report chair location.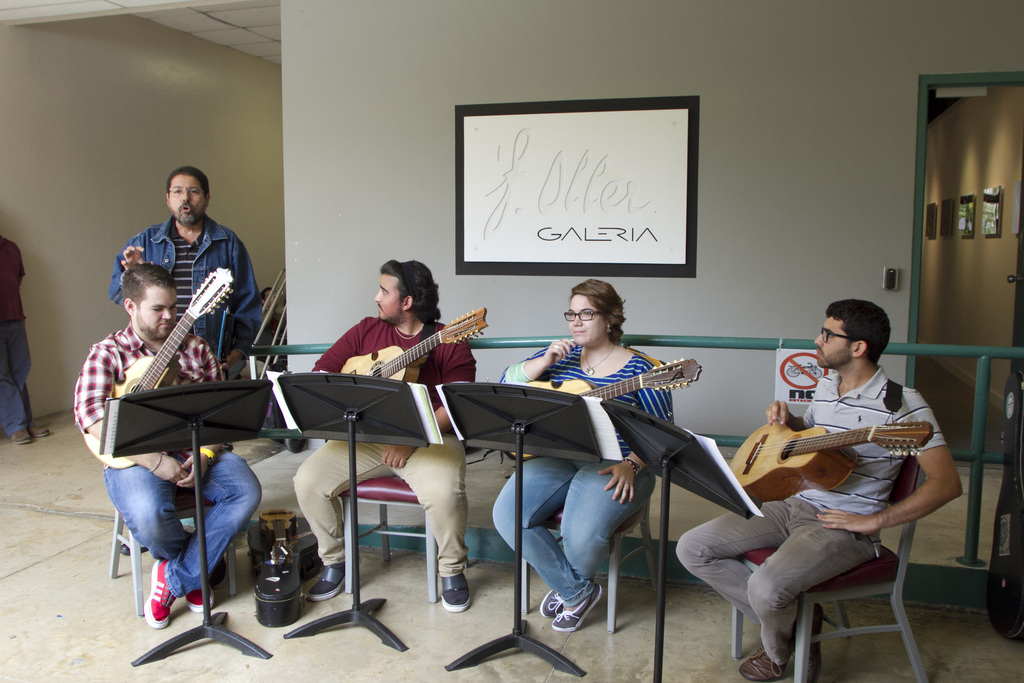
Report: bbox(744, 415, 950, 682).
